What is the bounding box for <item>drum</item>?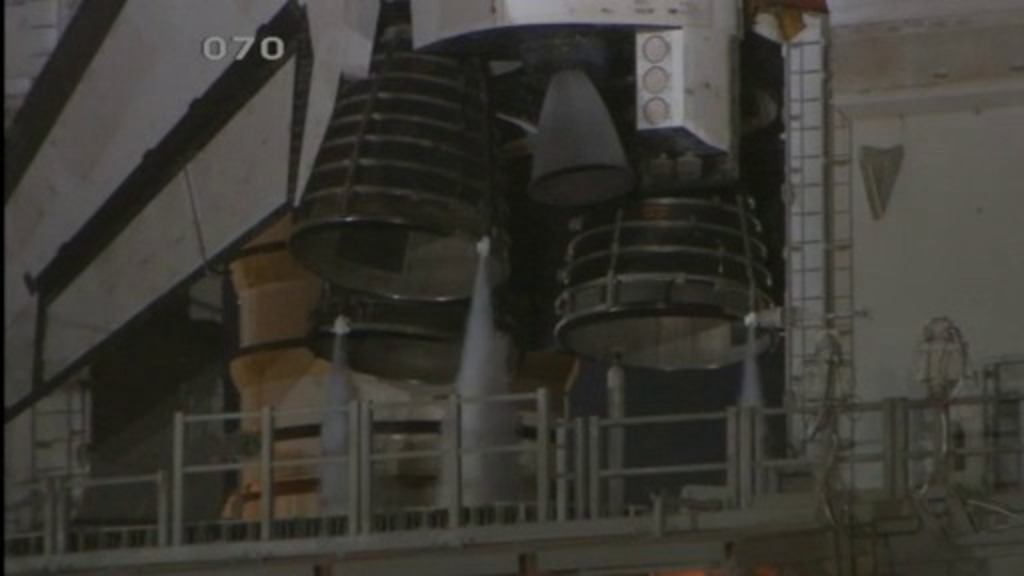
{"left": 282, "top": 54, "right": 498, "bottom": 296}.
